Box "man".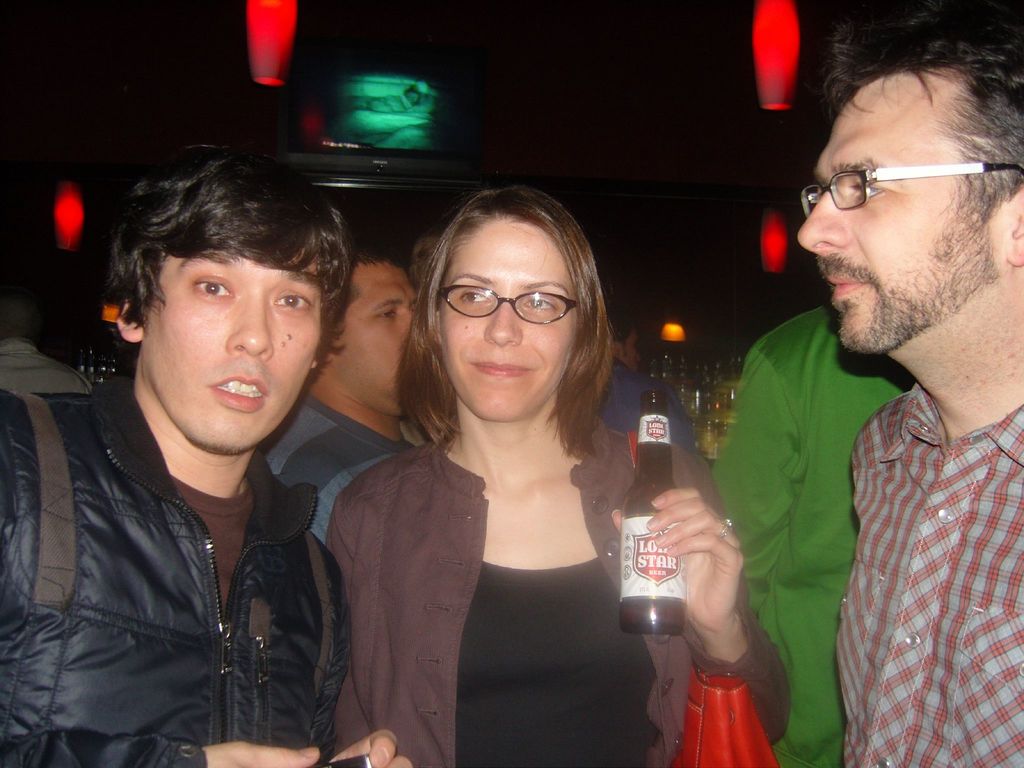
l=13, t=124, r=418, b=763.
